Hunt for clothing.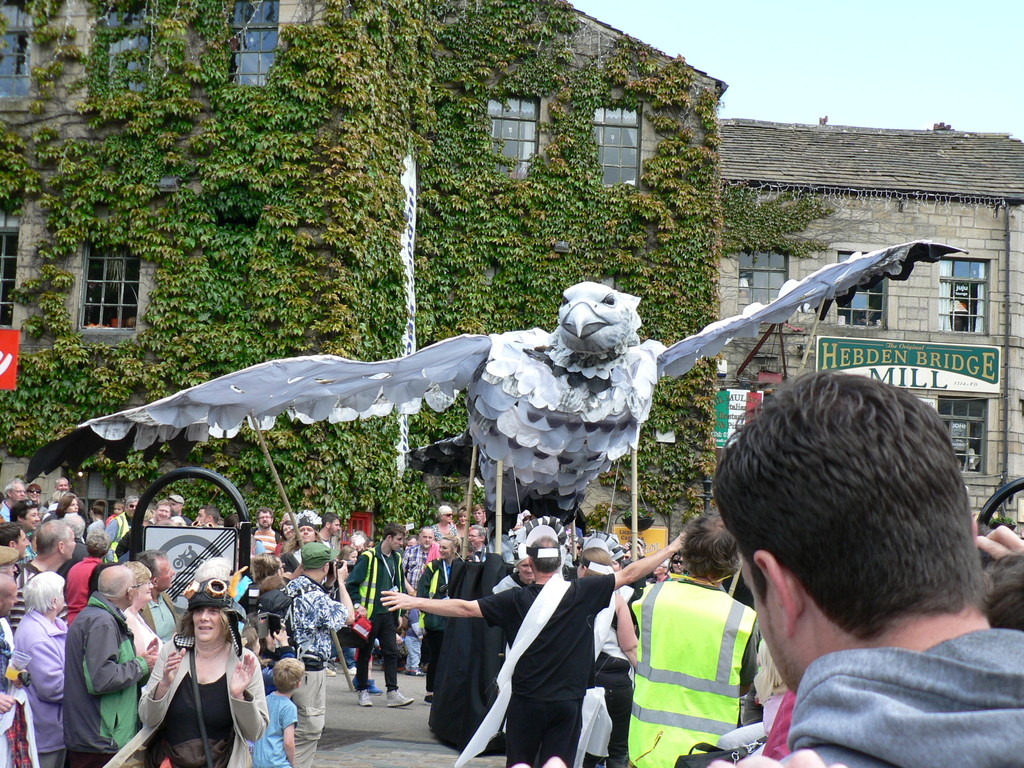
Hunted down at BBox(573, 586, 642, 767).
